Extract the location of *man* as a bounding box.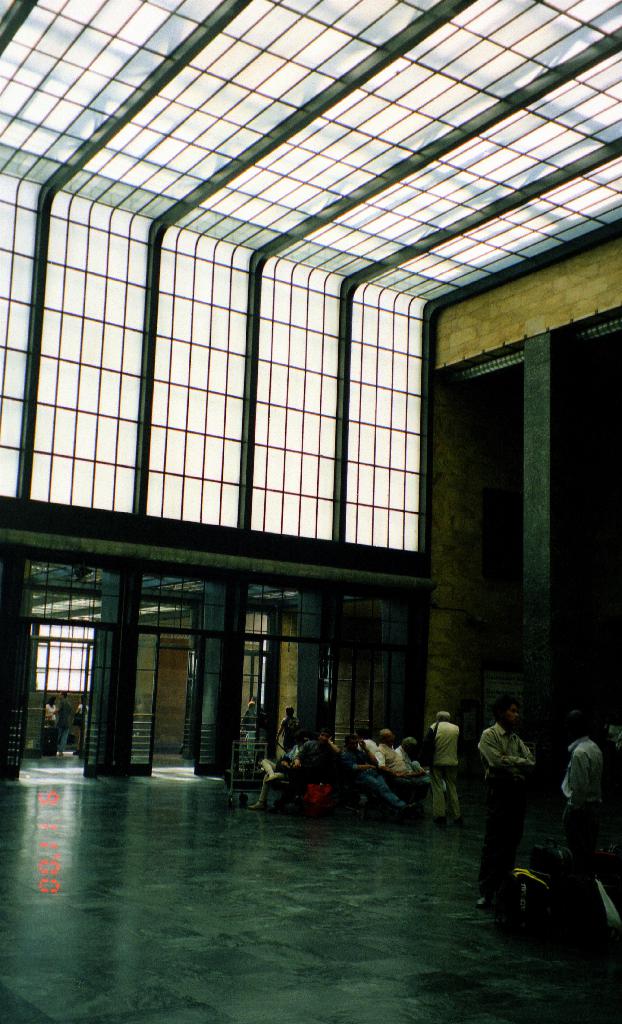
crop(269, 701, 299, 752).
